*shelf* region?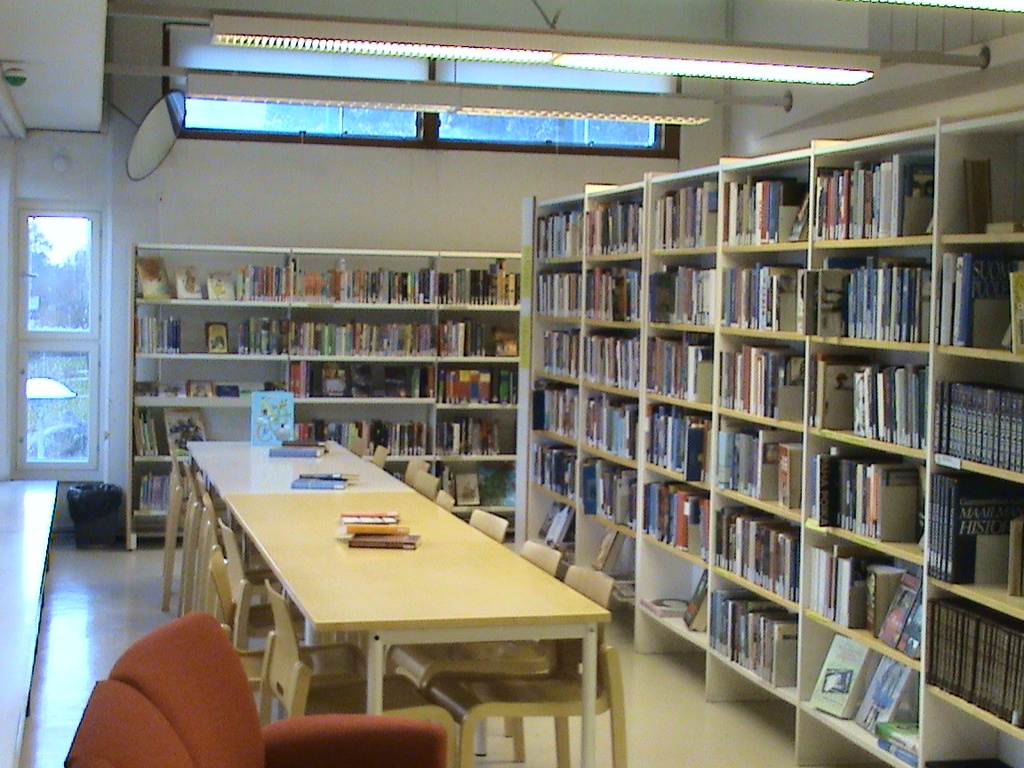
436 308 519 369
